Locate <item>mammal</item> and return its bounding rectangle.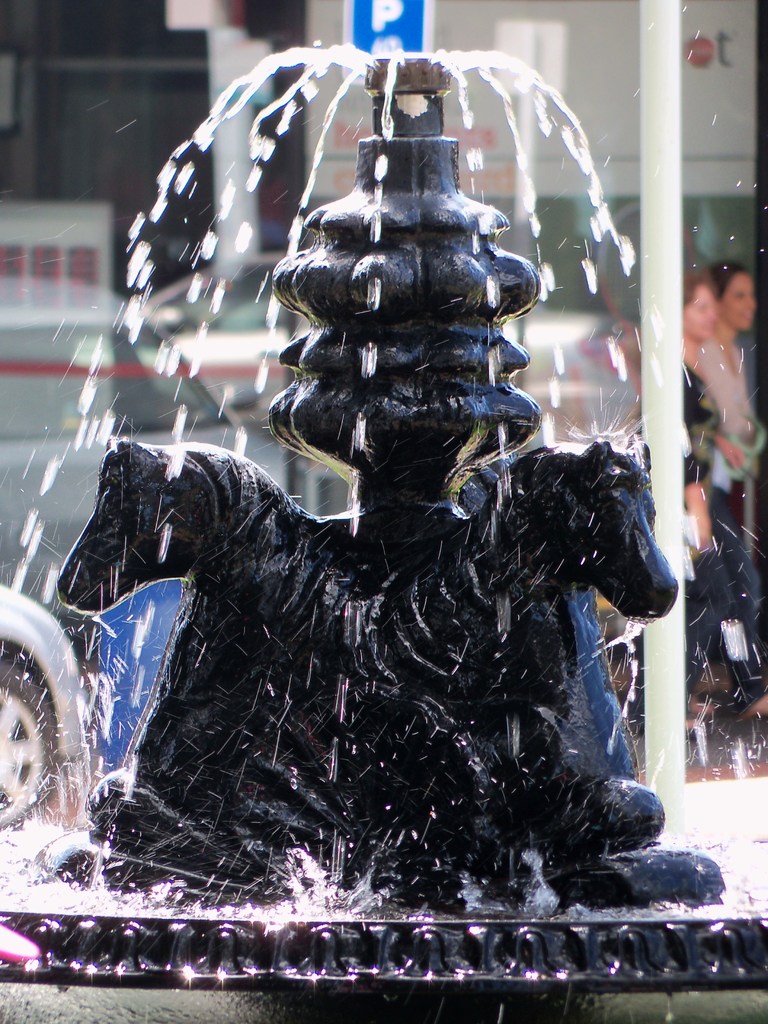
(509,433,677,848).
